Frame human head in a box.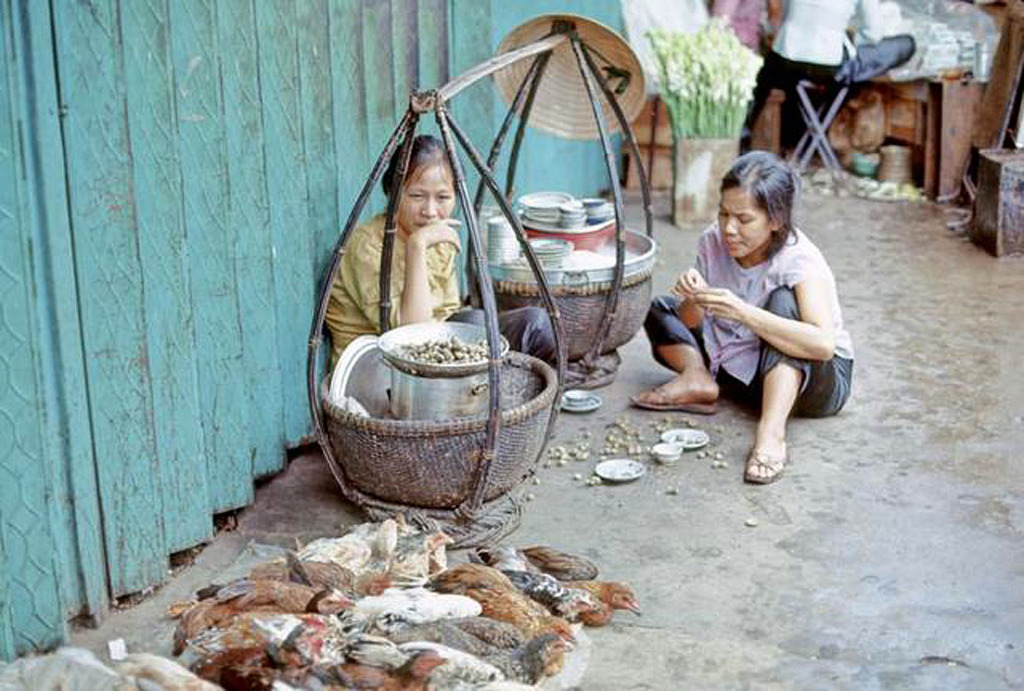
709 148 820 257.
